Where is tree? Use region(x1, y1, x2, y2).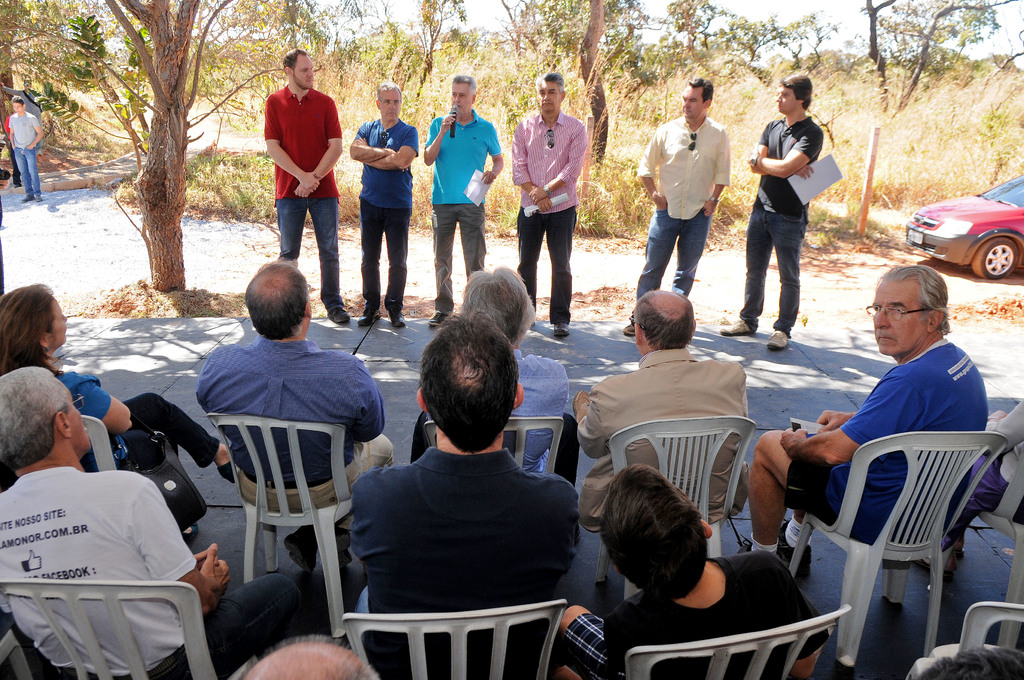
region(531, 0, 659, 178).
